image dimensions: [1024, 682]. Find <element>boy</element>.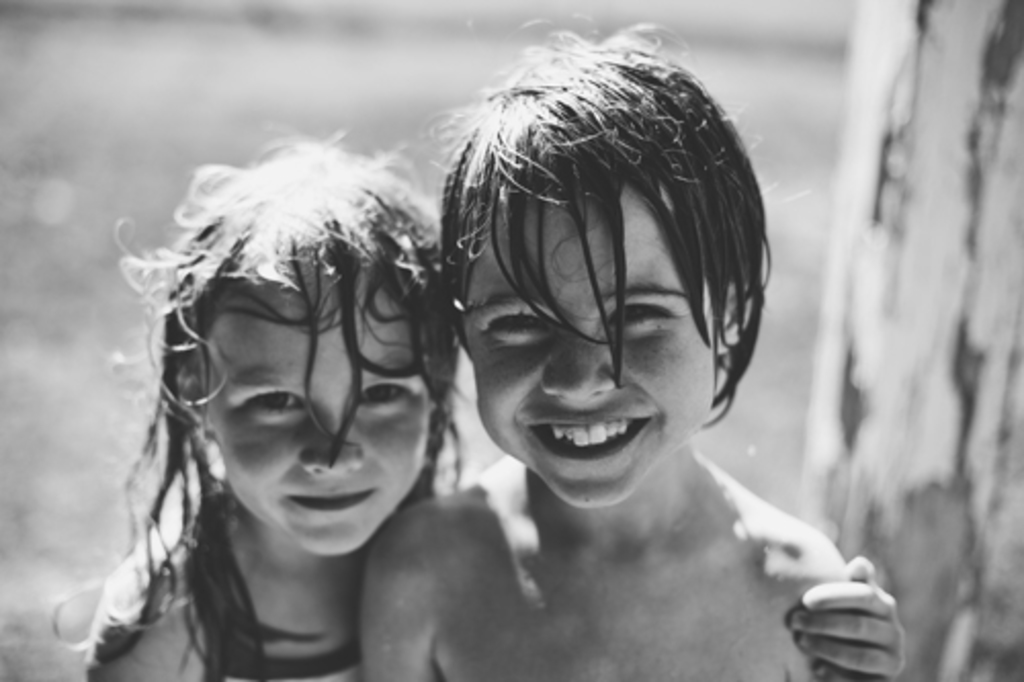
<box>387,23,844,672</box>.
